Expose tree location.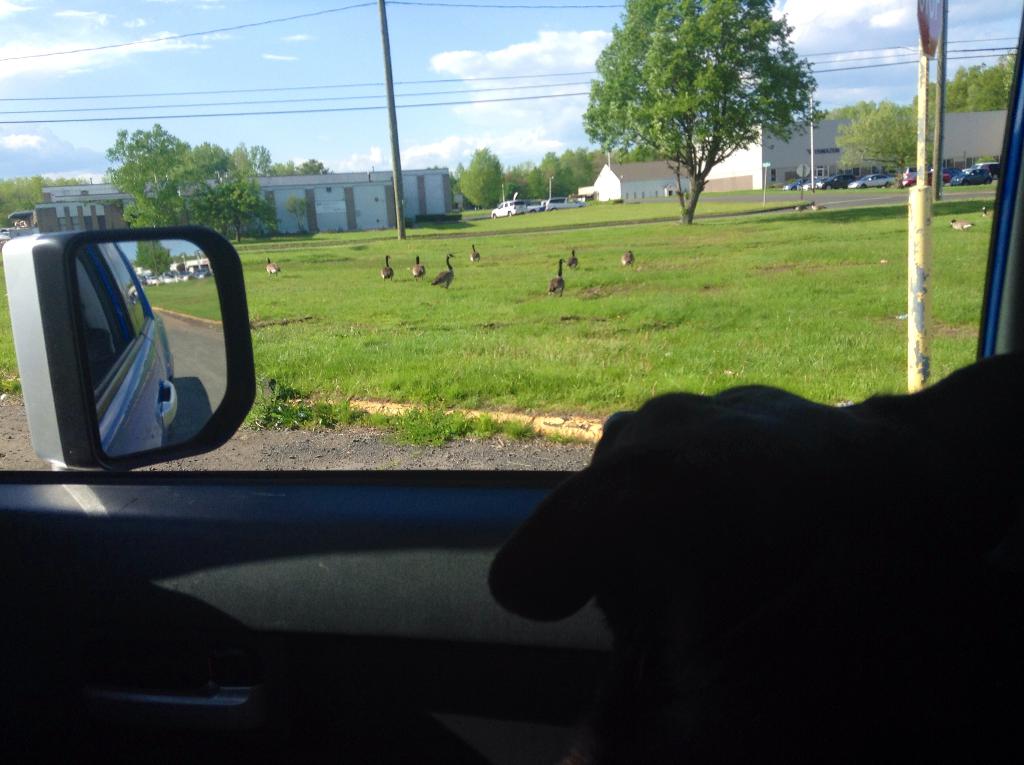
Exposed at Rect(423, 163, 460, 198).
